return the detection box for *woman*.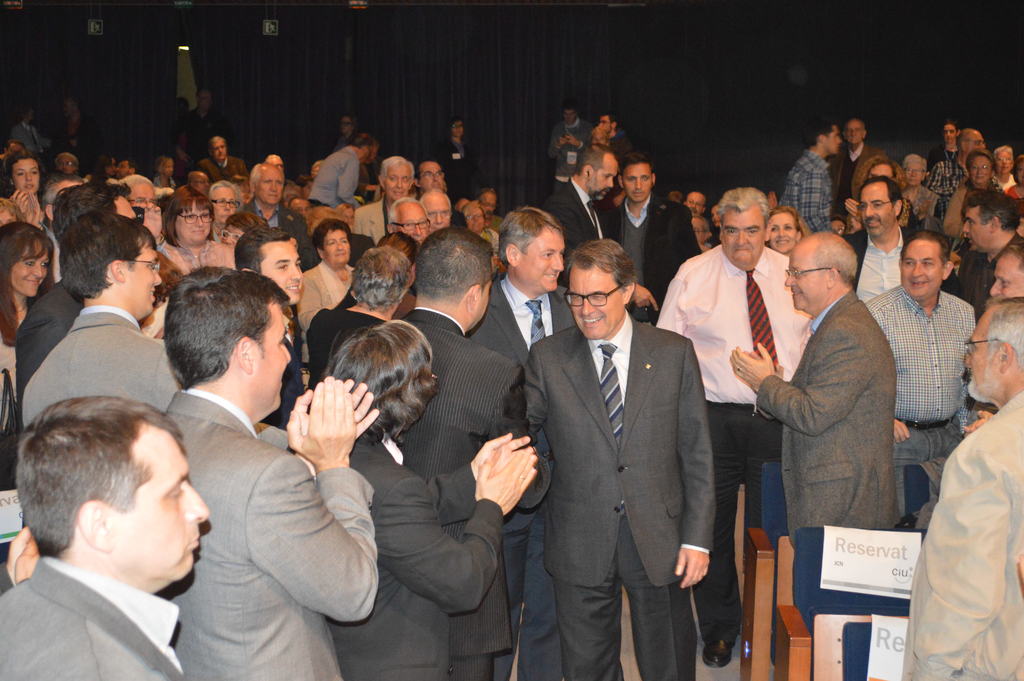
95,155,113,178.
